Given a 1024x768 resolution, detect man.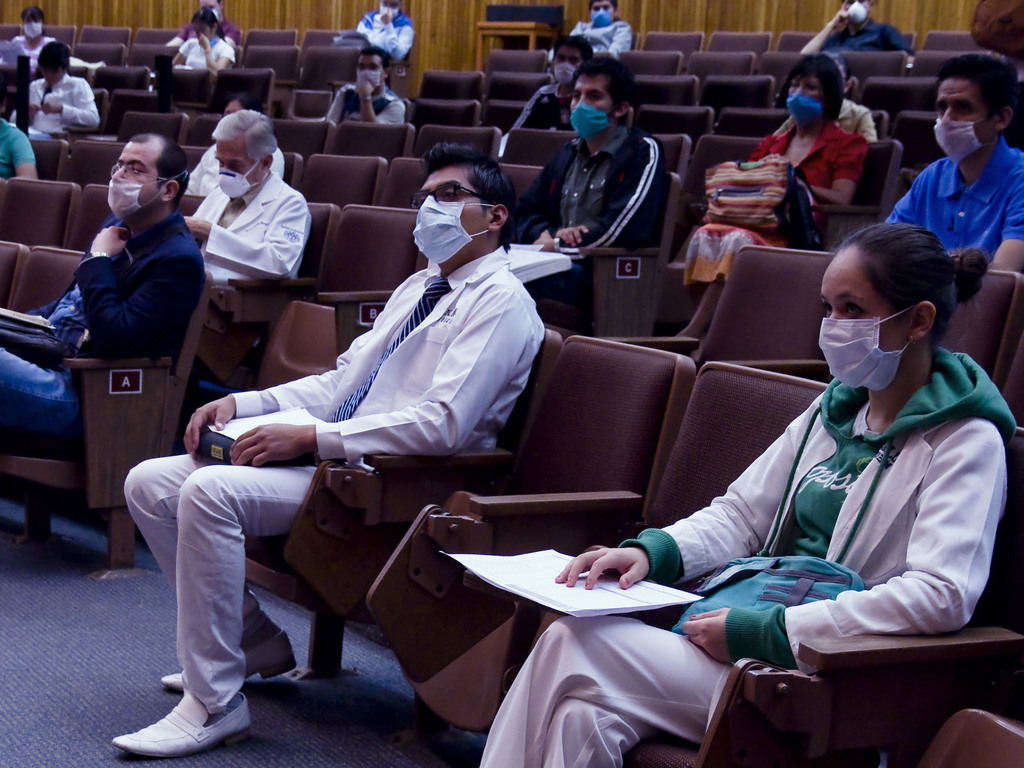
{"x1": 182, "y1": 109, "x2": 311, "y2": 347}.
